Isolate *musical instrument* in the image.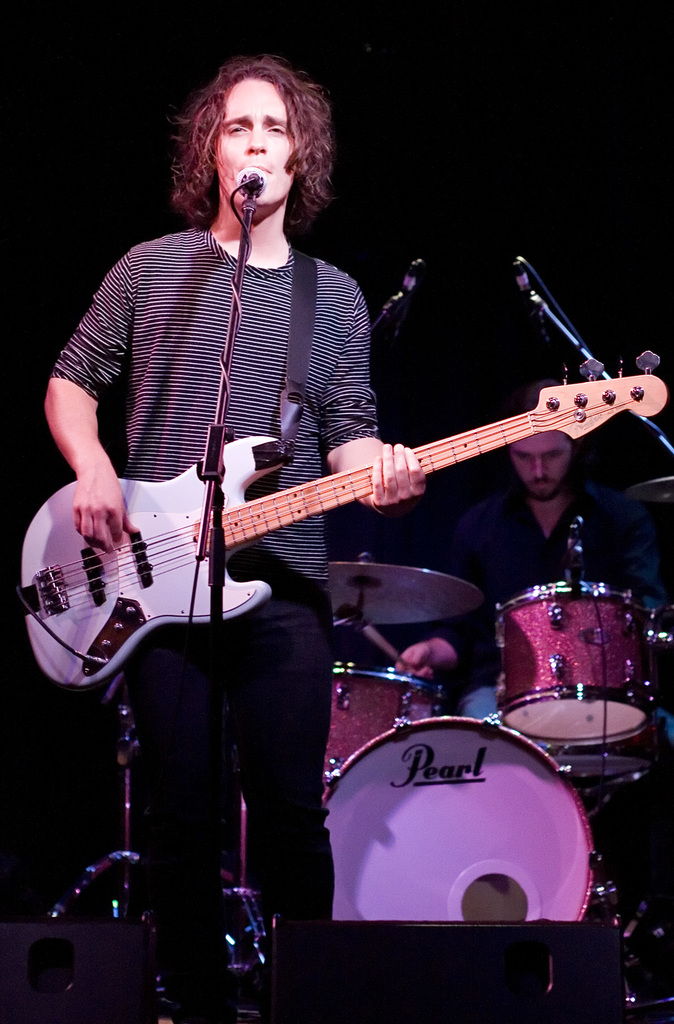
Isolated region: <region>315, 660, 440, 796</region>.
